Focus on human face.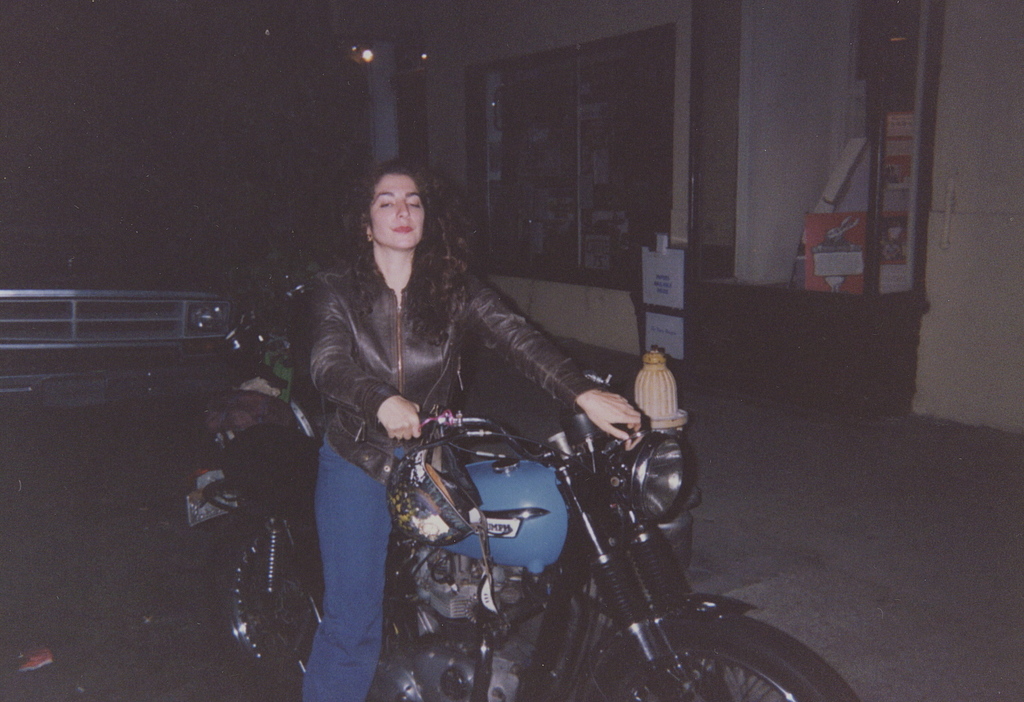
Focused at x1=370, y1=174, x2=427, y2=249.
